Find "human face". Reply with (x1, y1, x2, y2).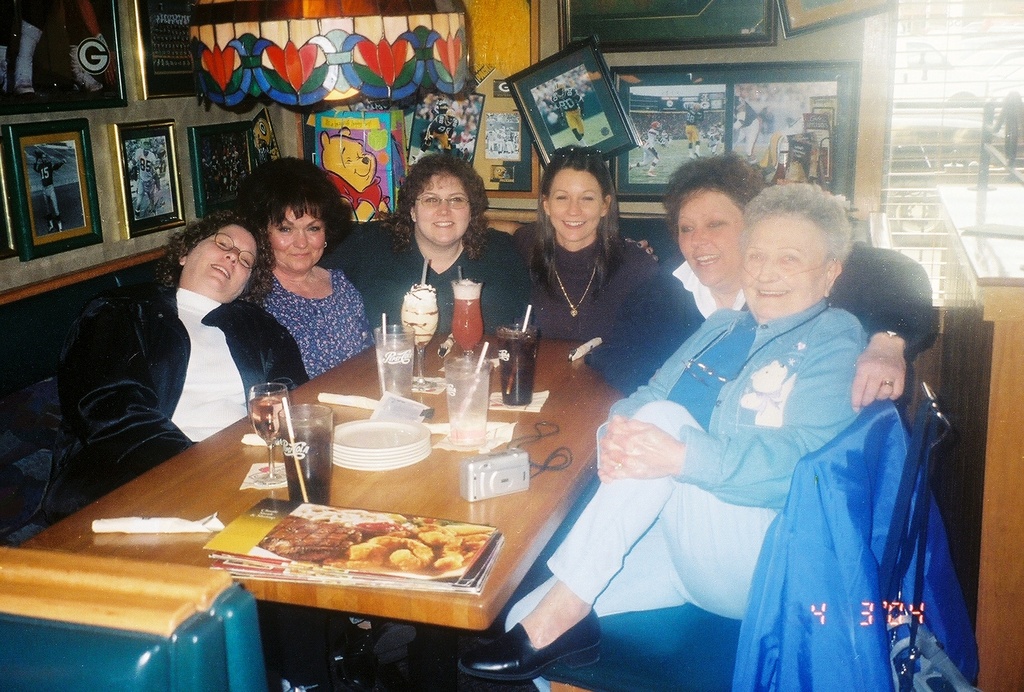
(743, 215, 826, 319).
